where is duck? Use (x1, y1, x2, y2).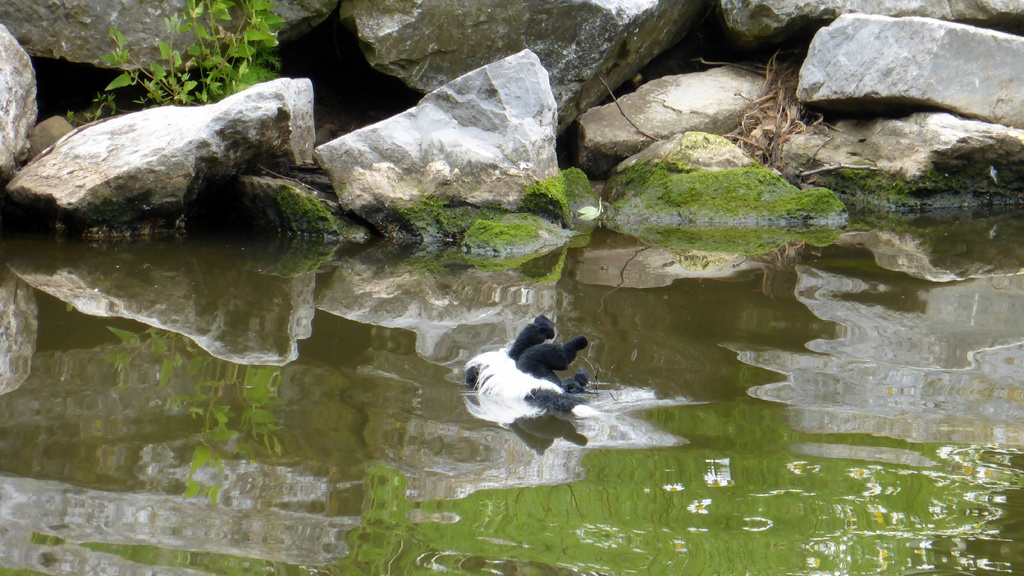
(456, 315, 609, 406).
